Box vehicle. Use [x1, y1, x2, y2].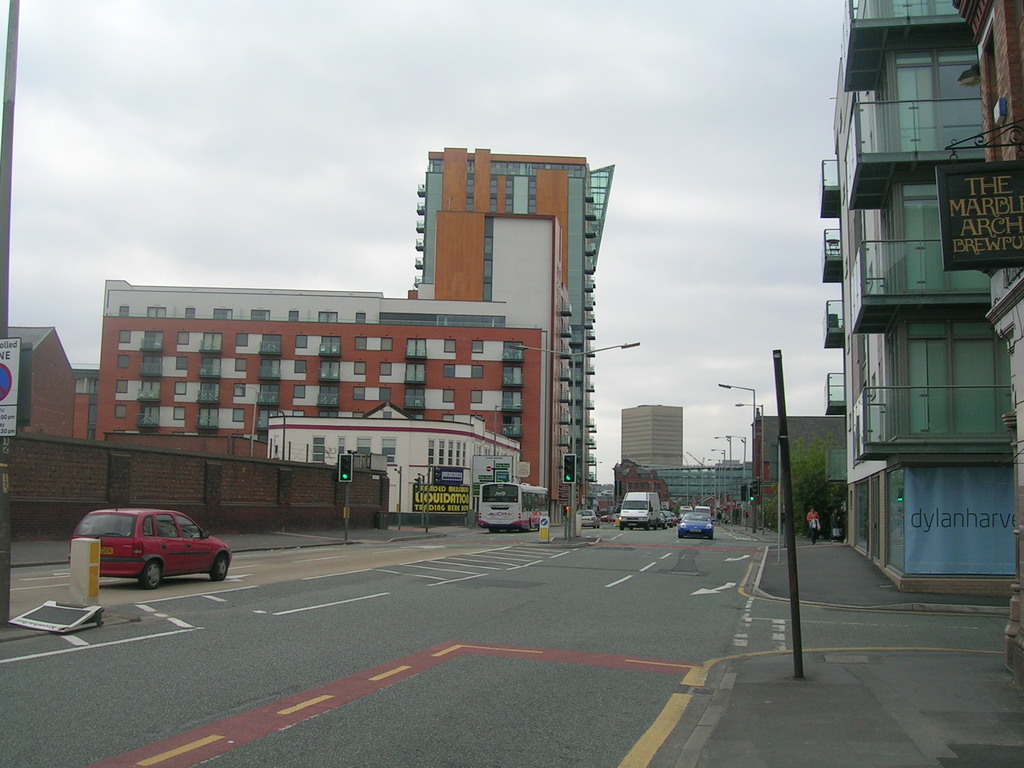
[573, 509, 596, 529].
